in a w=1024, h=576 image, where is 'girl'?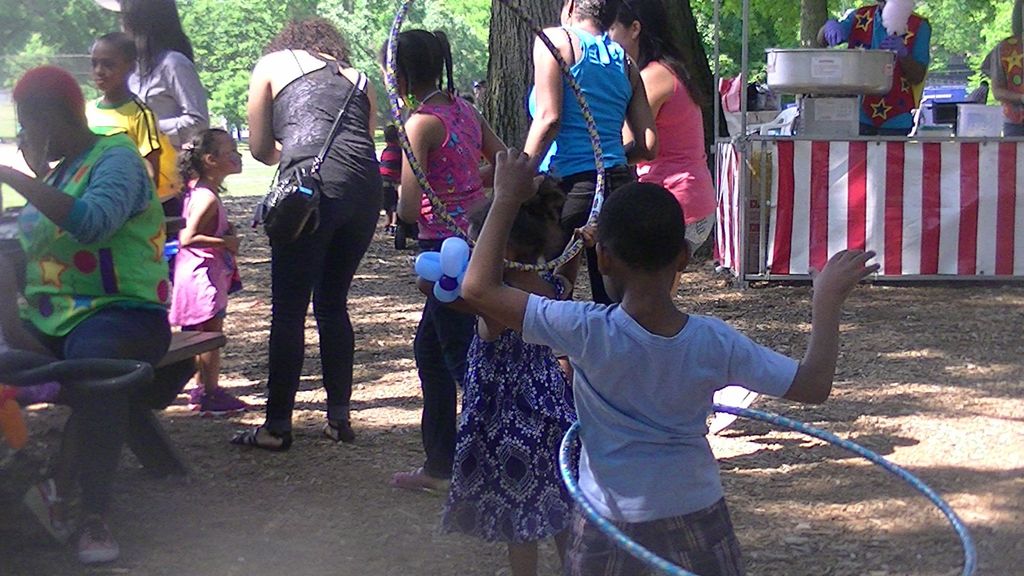
114,0,223,182.
